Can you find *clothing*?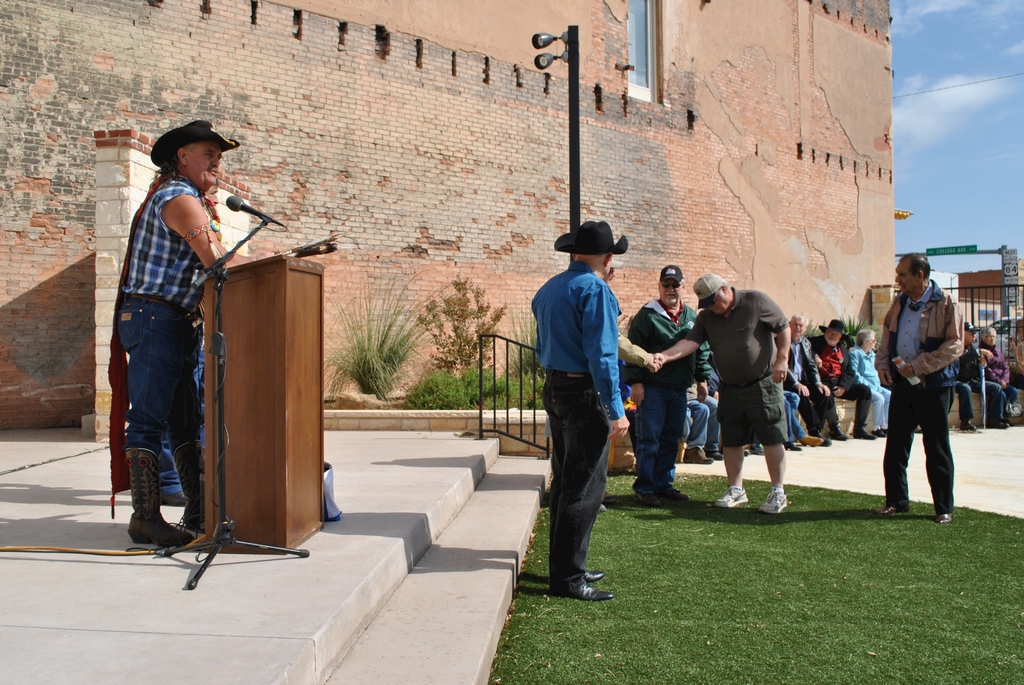
Yes, bounding box: 532, 255, 617, 415.
